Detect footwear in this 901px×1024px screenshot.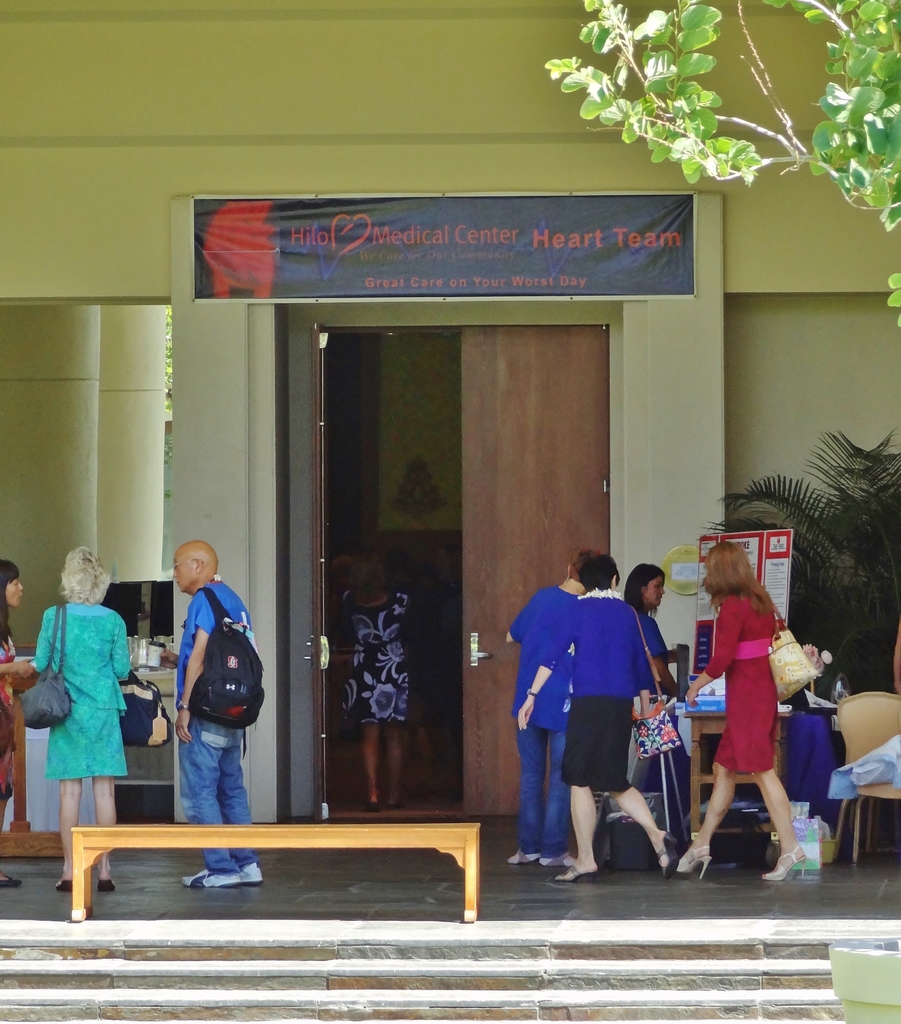
Detection: 181, 865, 247, 888.
